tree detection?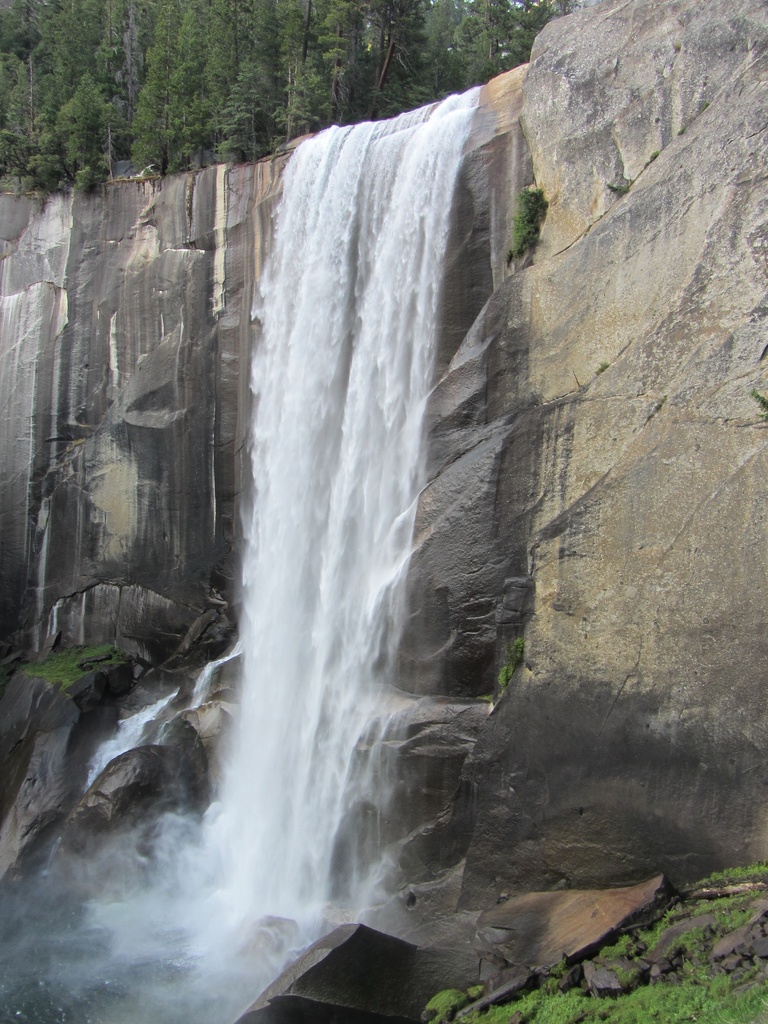
pyautogui.locateOnScreen(92, 0, 122, 73)
